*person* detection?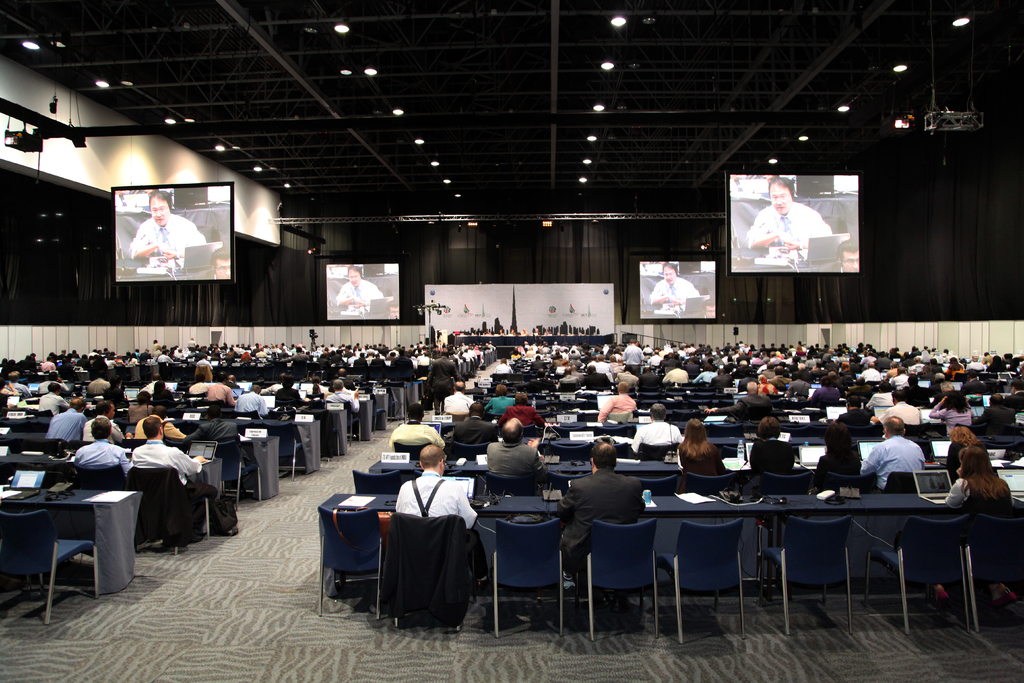
596:383:634:419
